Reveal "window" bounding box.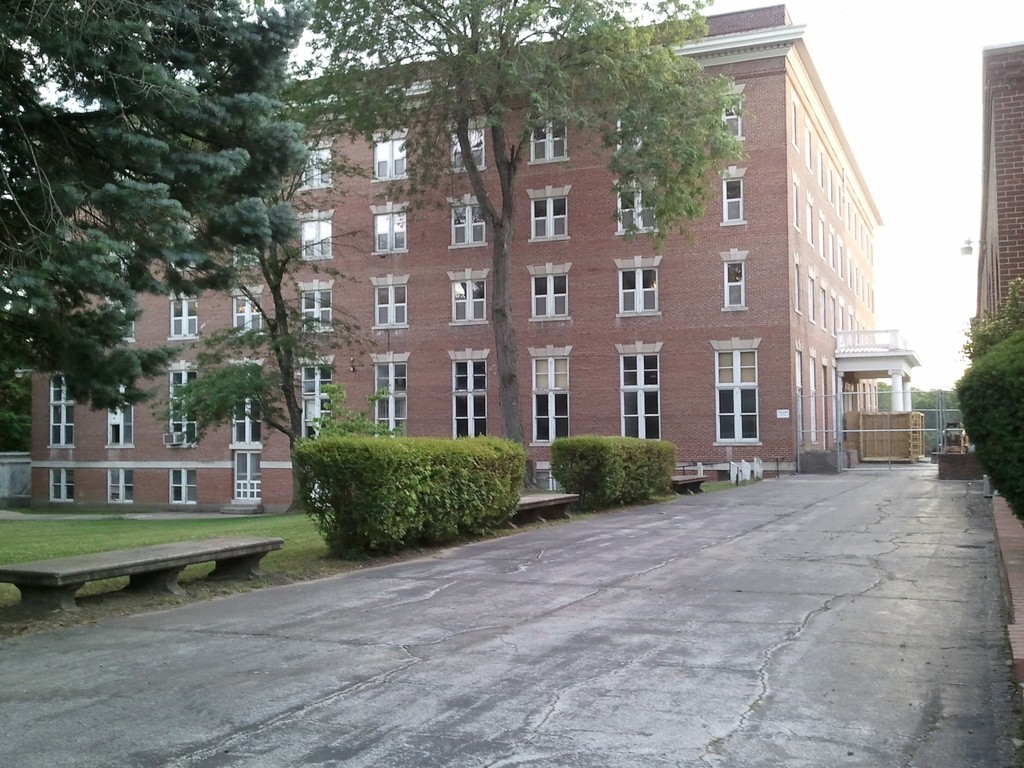
Revealed: locate(719, 164, 751, 226).
